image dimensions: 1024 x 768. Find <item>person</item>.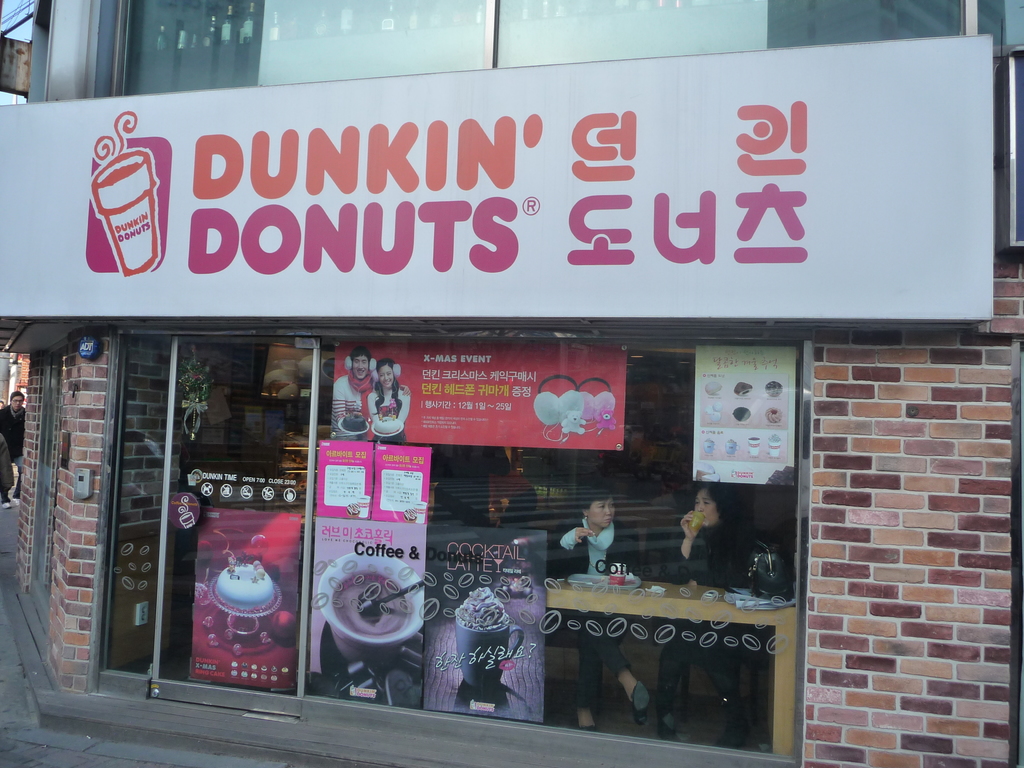
crop(368, 358, 413, 444).
